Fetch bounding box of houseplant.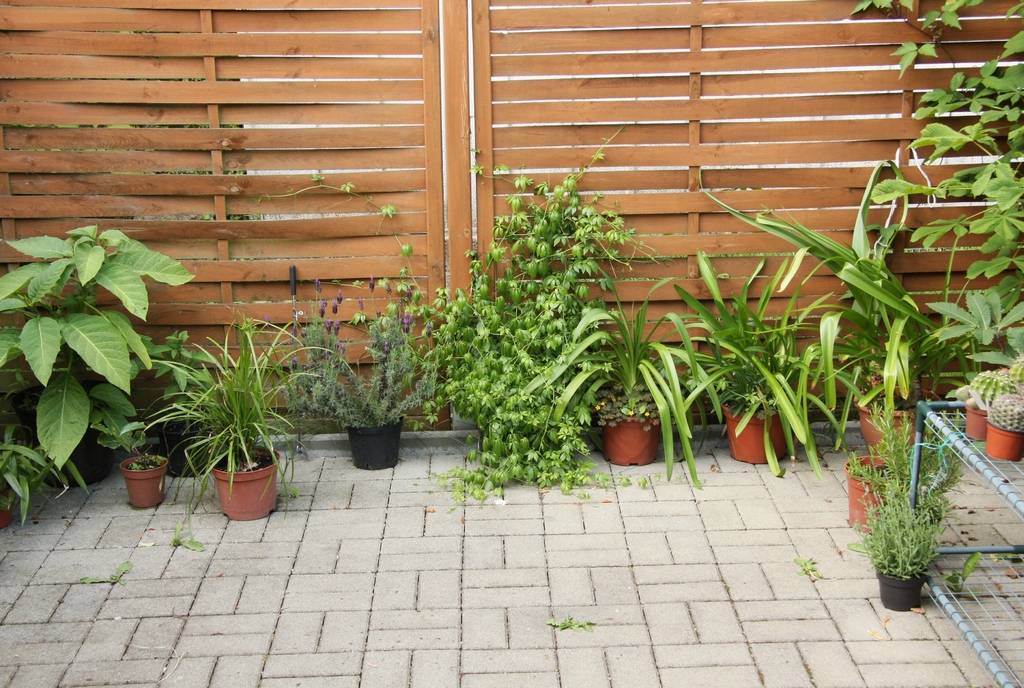
Bbox: 955/365/1018/441.
